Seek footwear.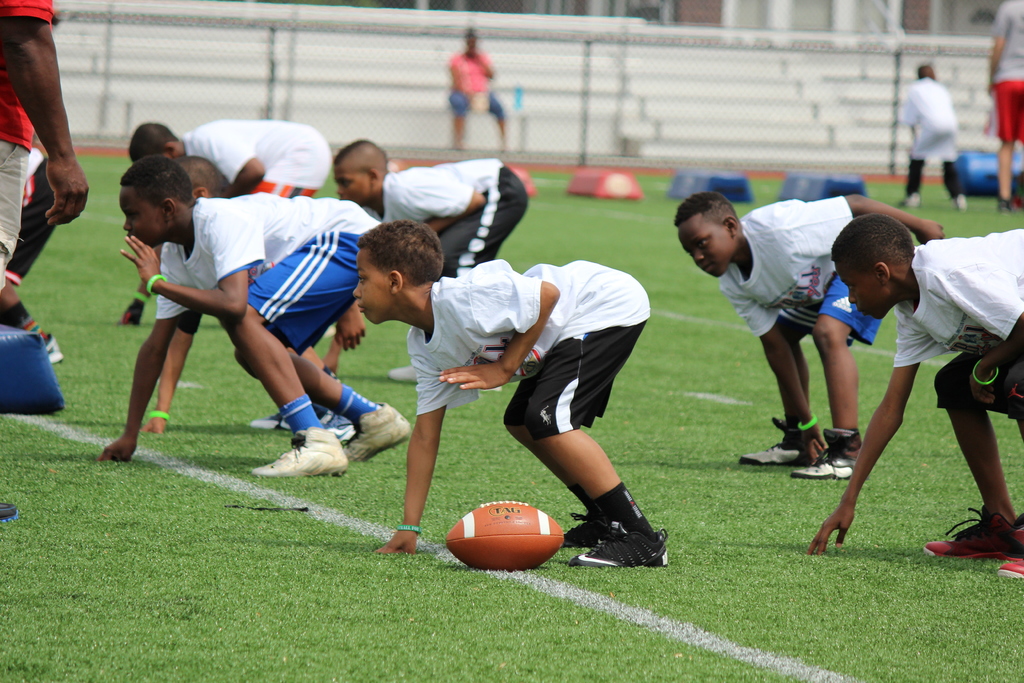
detection(563, 511, 604, 546).
